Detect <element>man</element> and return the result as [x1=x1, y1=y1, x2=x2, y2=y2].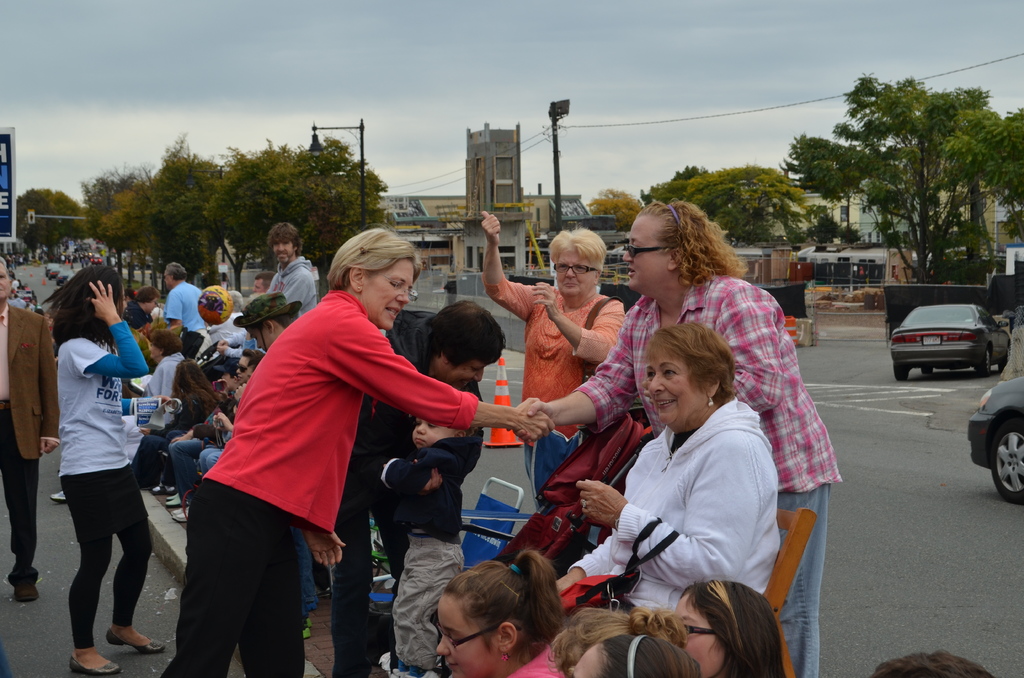
[x1=263, y1=222, x2=317, y2=323].
